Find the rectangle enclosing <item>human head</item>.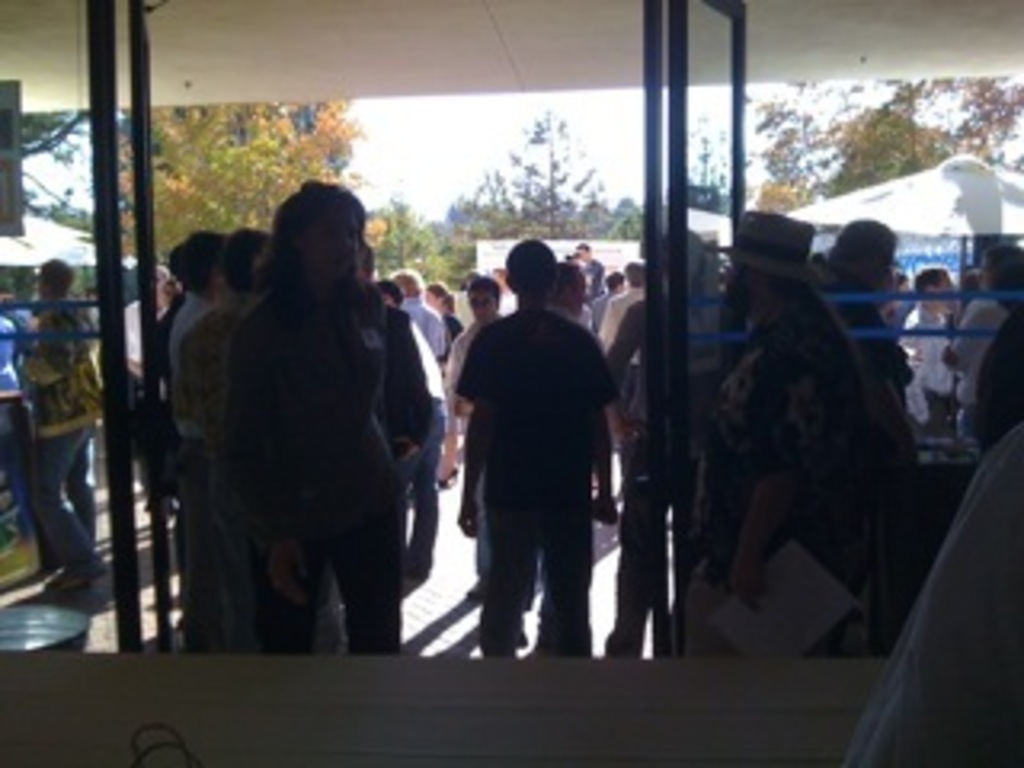
<region>822, 218, 902, 298</region>.
